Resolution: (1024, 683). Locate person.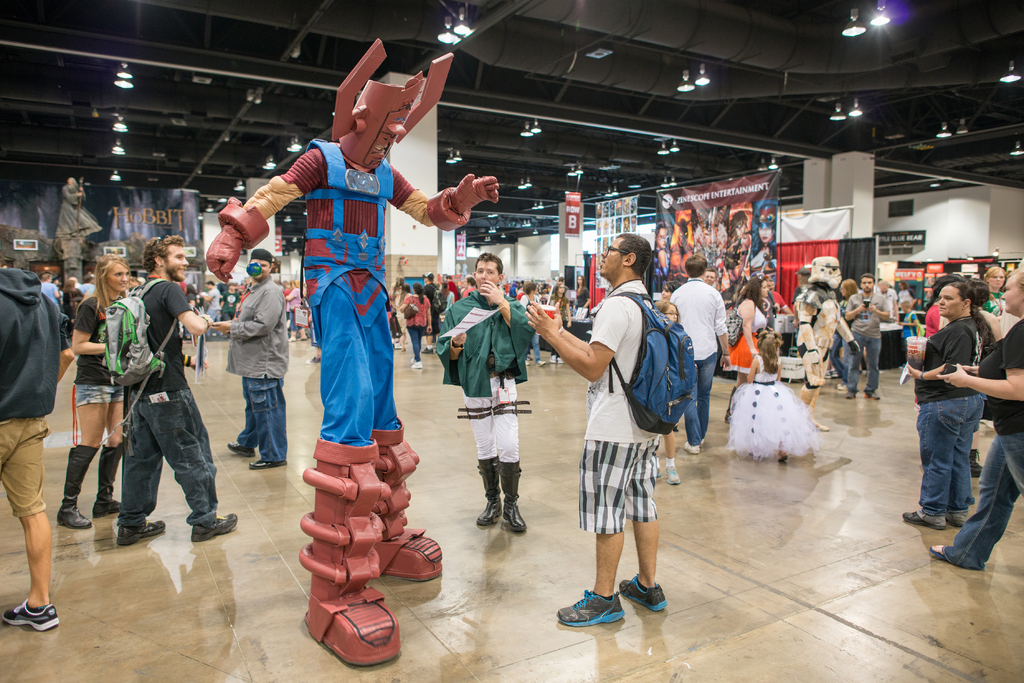
{"left": 198, "top": 280, "right": 227, "bottom": 325}.
